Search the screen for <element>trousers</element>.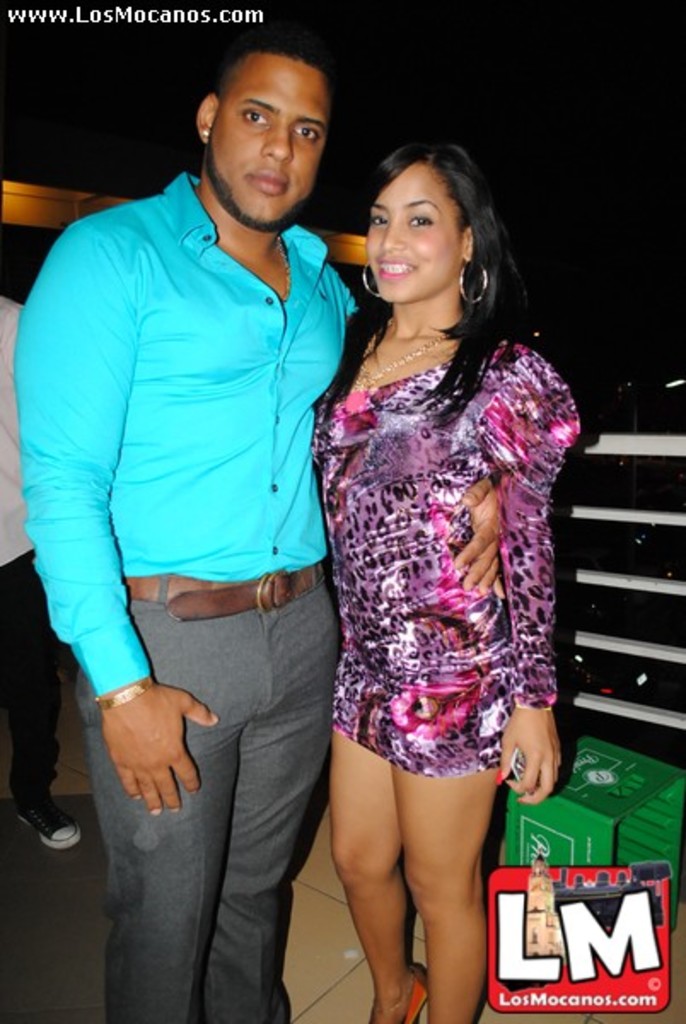
Found at Rect(0, 546, 90, 799).
